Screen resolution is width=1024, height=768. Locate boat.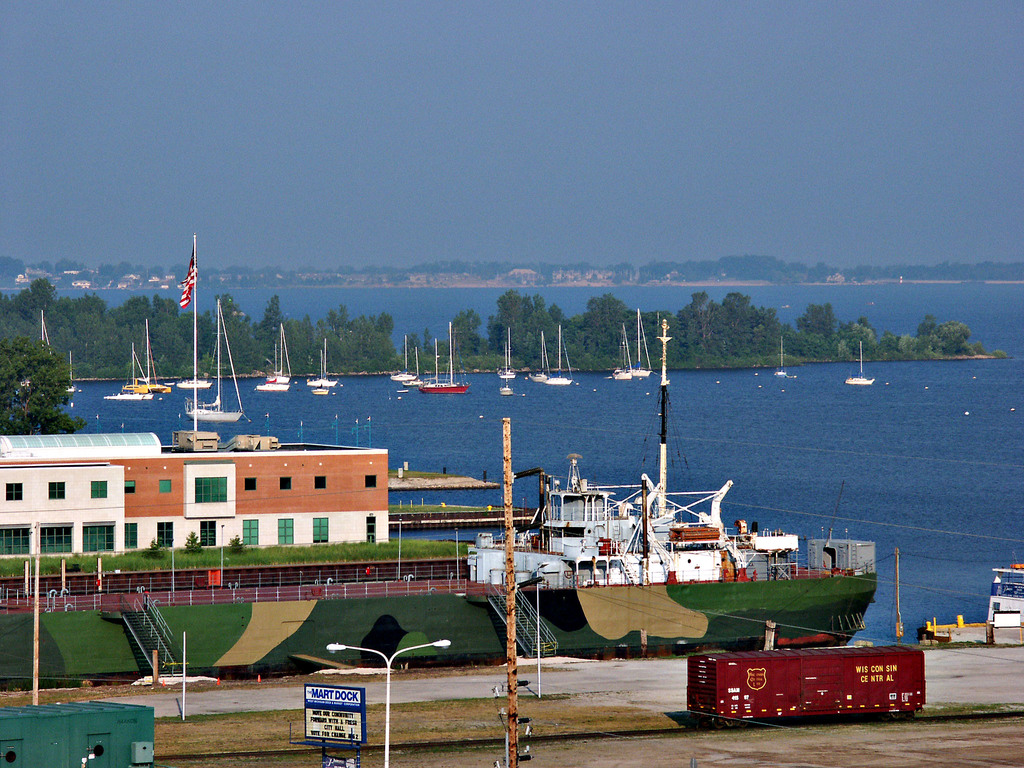
(497,342,515,397).
